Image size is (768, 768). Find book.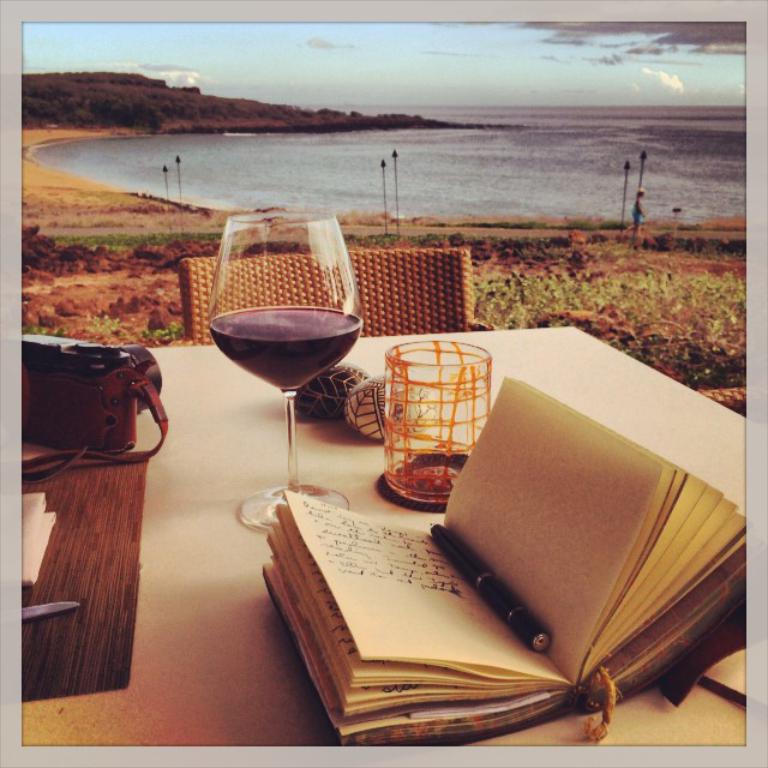
[left=233, top=349, right=740, bottom=767].
